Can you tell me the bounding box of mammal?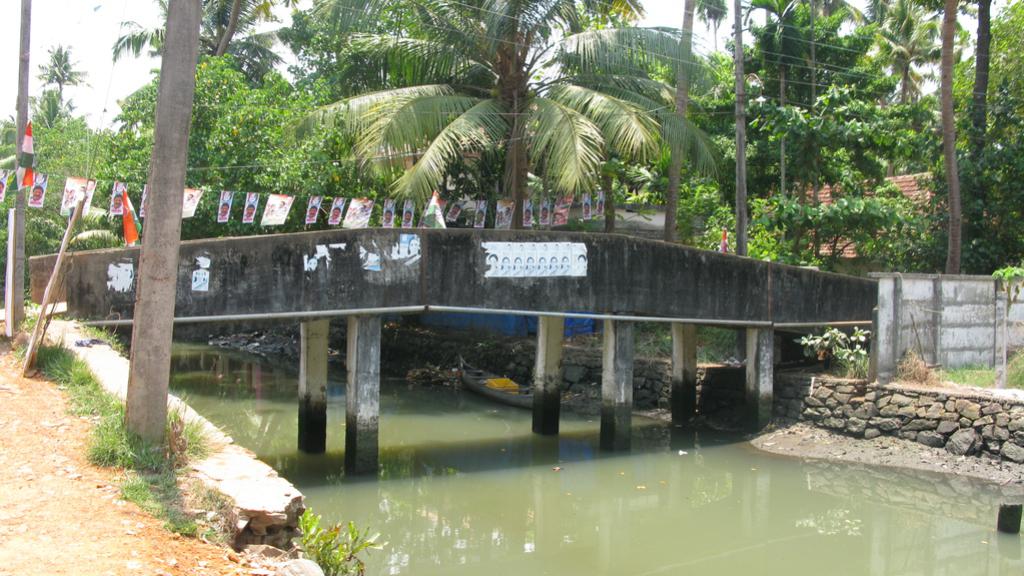
(left=510, top=255, right=523, bottom=277).
